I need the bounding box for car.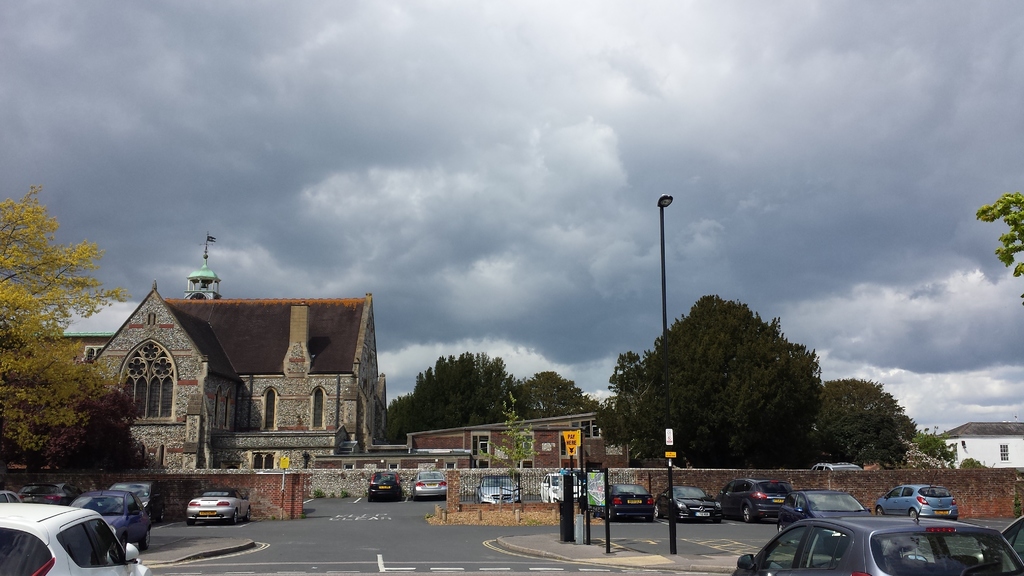
Here it is: (left=871, top=482, right=960, bottom=523).
